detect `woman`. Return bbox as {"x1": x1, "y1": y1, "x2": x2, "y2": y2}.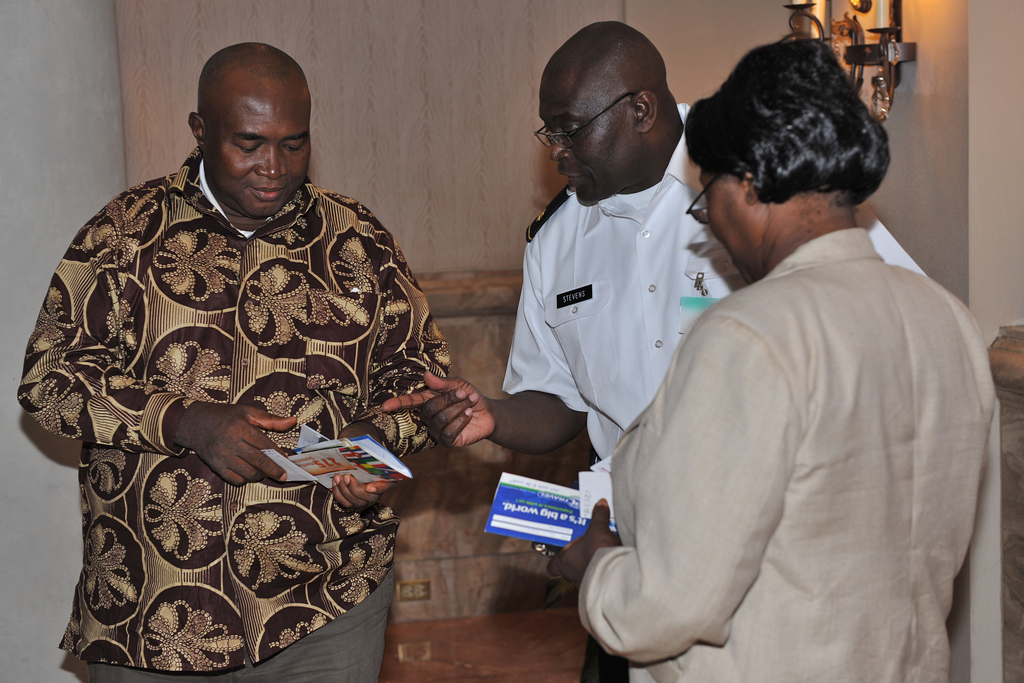
{"x1": 478, "y1": 25, "x2": 1015, "y2": 682}.
